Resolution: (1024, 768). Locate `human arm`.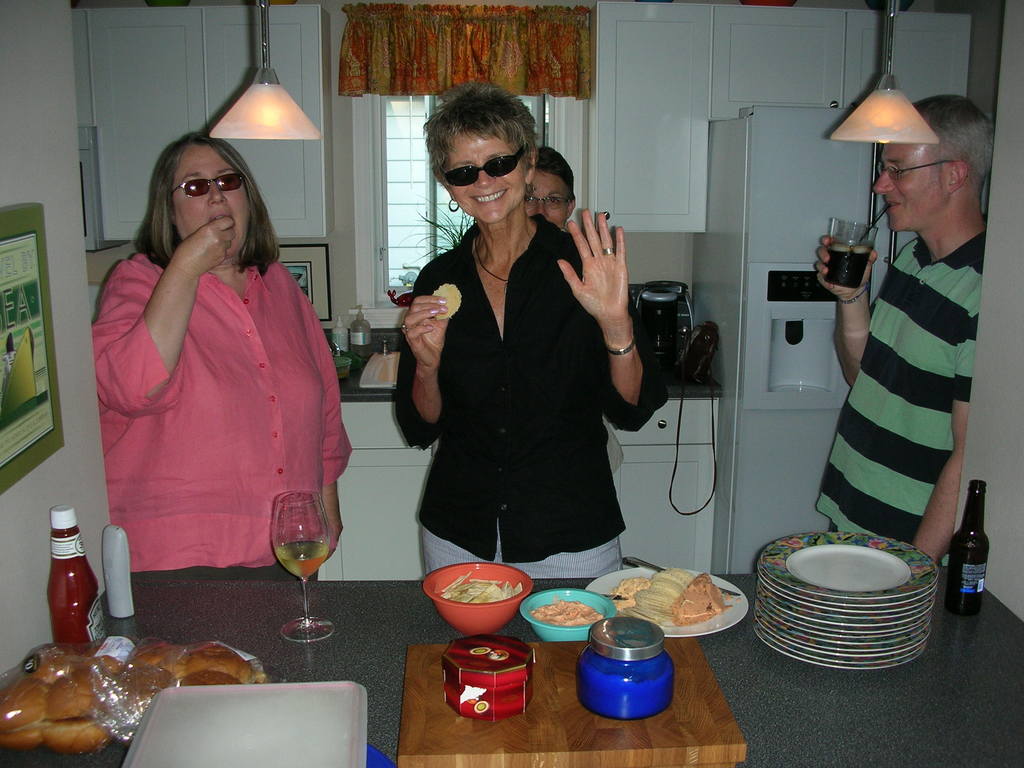
303,296,355,563.
